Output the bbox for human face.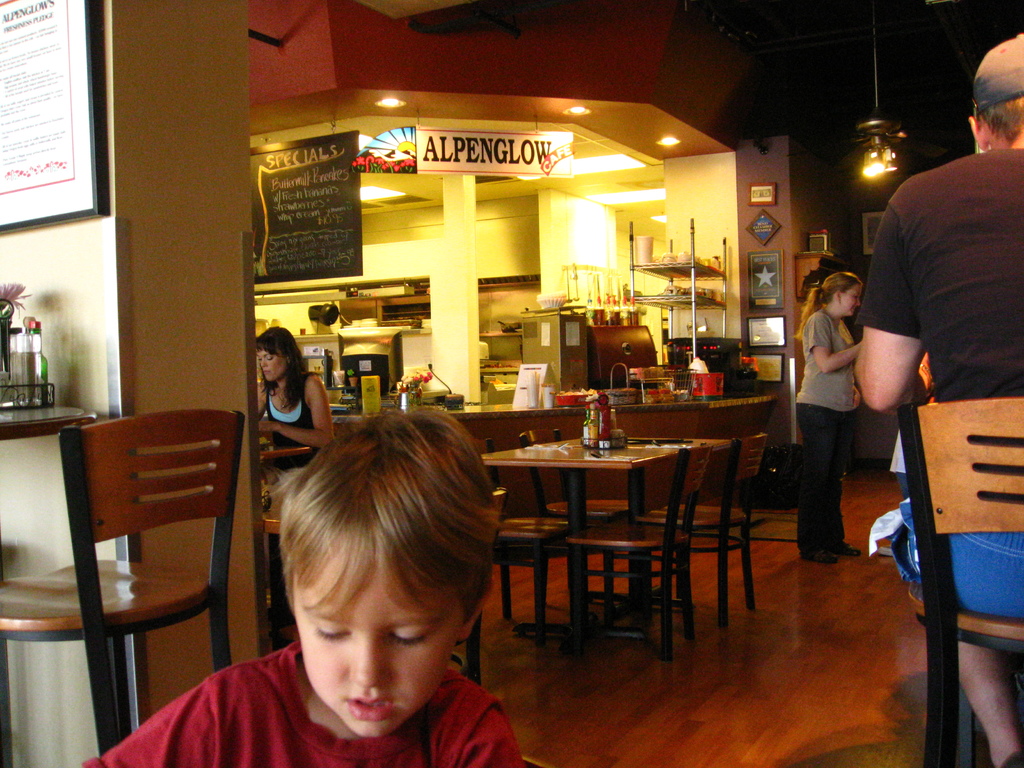
<region>841, 285, 862, 316</region>.
